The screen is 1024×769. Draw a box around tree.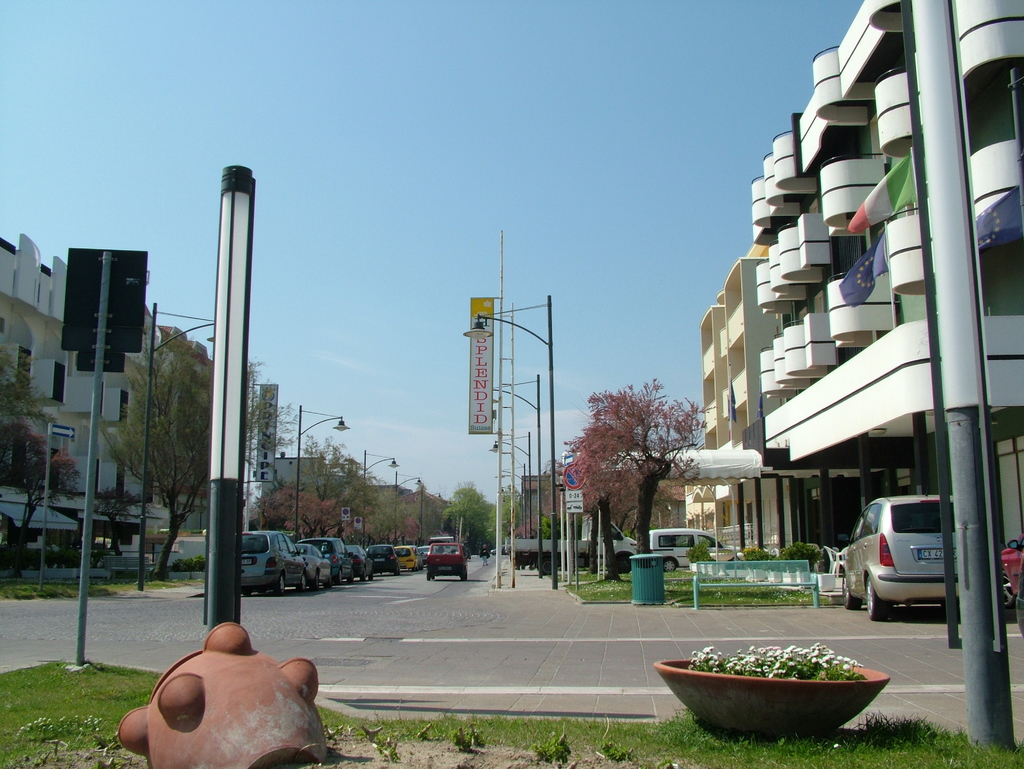
bbox(90, 488, 155, 582).
